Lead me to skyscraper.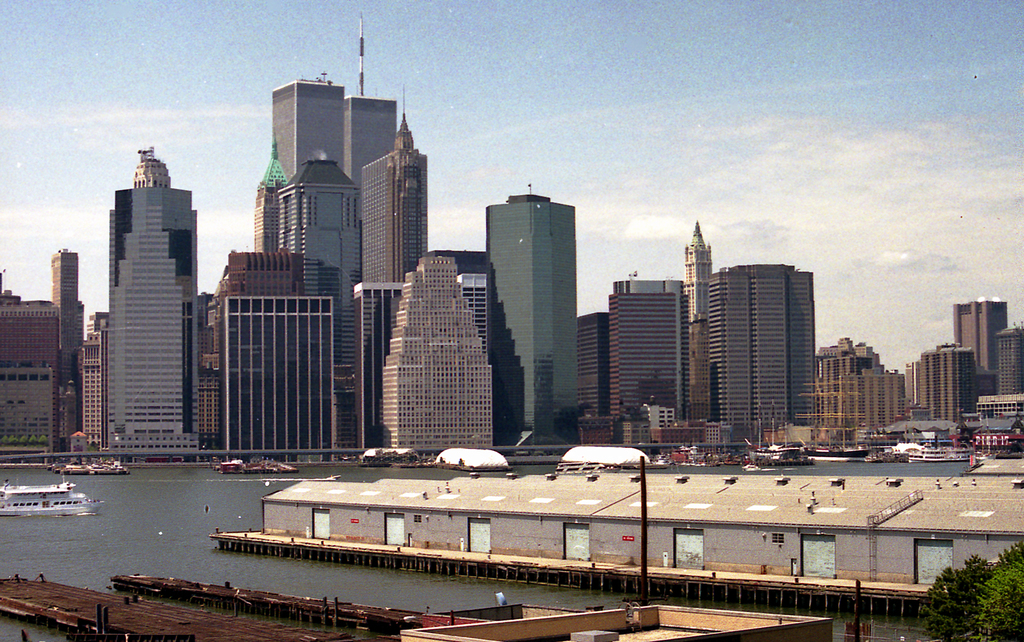
Lead to box=[572, 309, 611, 435].
